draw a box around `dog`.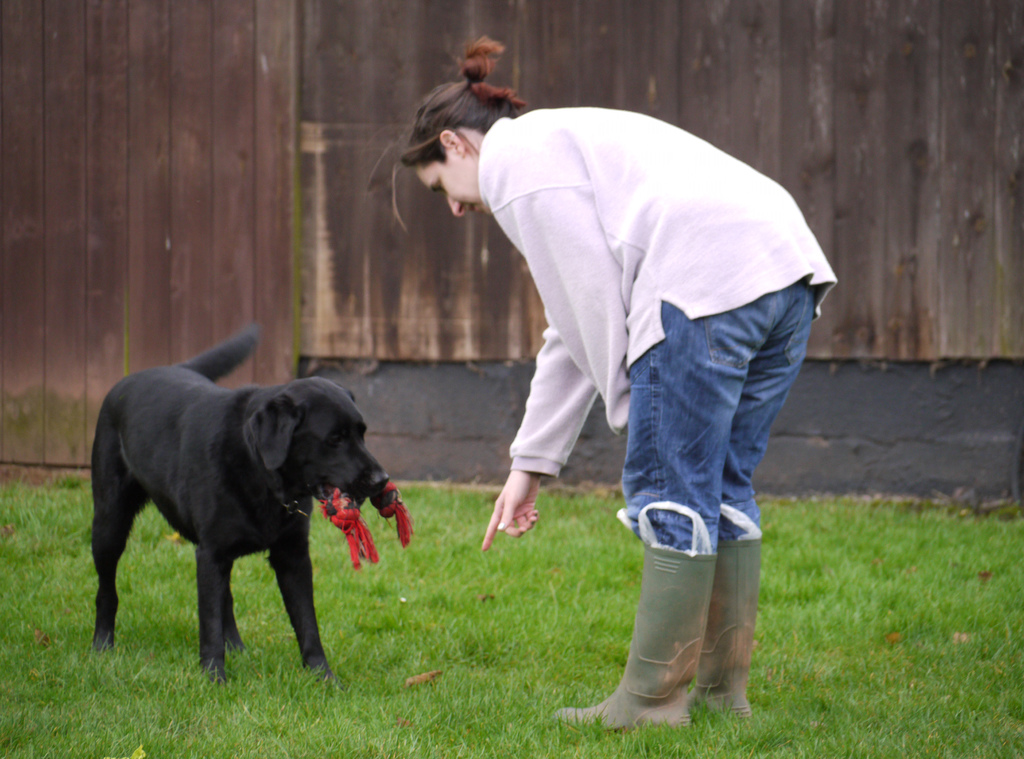
<box>88,321,391,683</box>.
